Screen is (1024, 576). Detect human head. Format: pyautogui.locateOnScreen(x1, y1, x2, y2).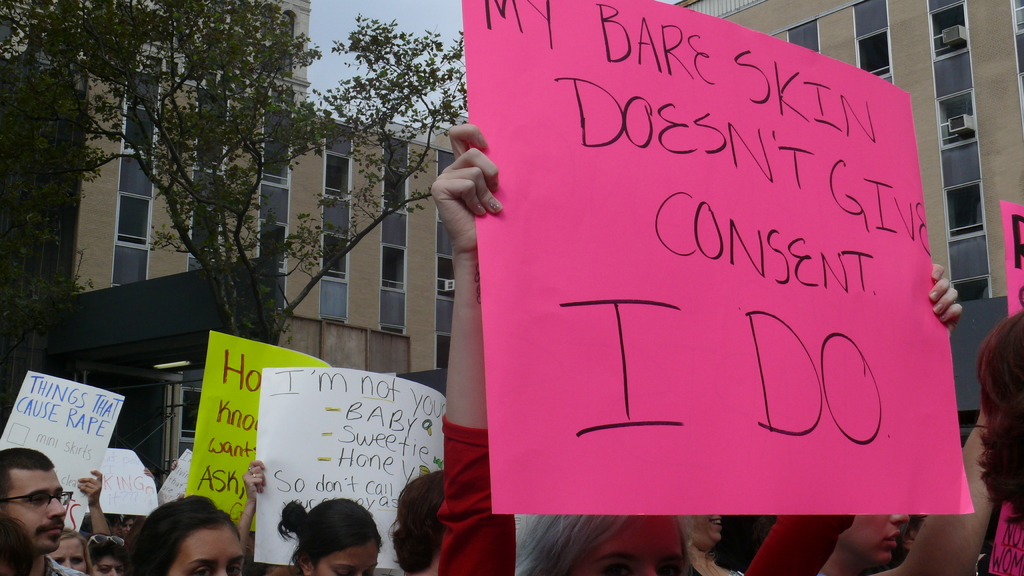
pyautogui.locateOnScreen(684, 508, 723, 550).
